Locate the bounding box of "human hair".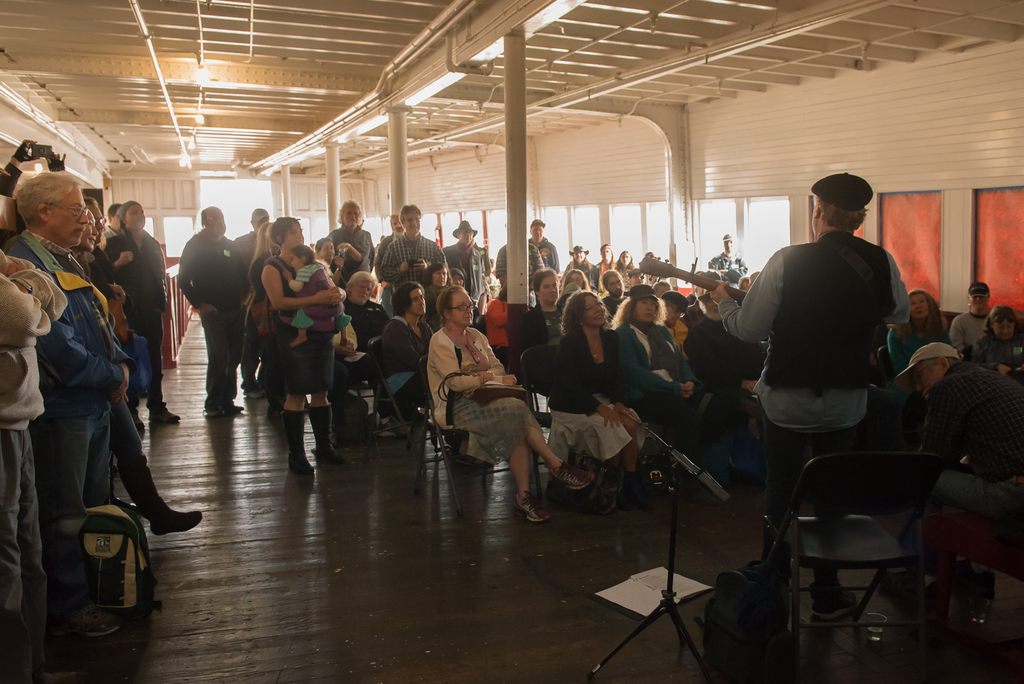
Bounding box: bbox(106, 202, 120, 222).
